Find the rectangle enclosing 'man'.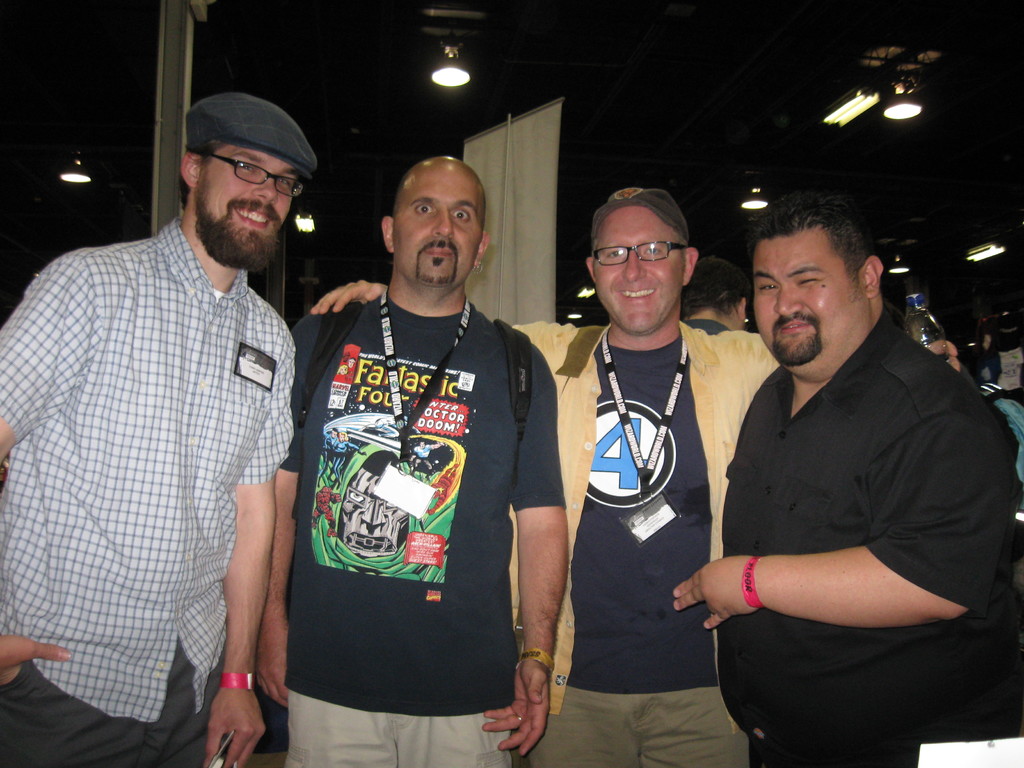
{"x1": 307, "y1": 184, "x2": 959, "y2": 767}.
